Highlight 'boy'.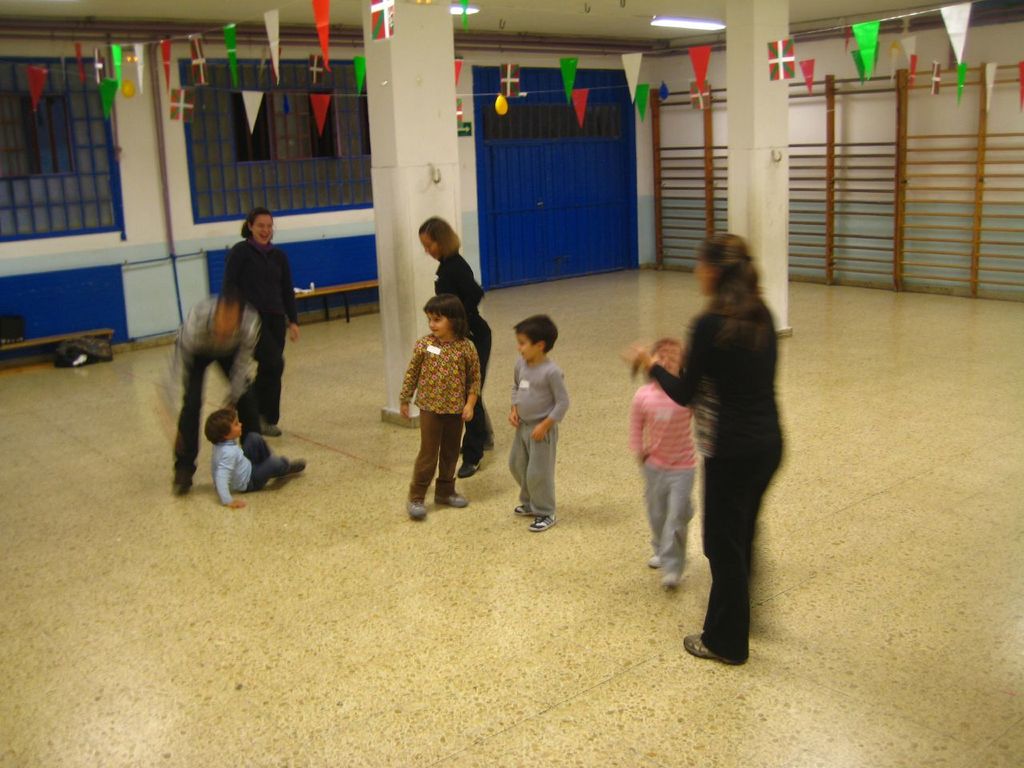
Highlighted region: bbox=(510, 317, 570, 533).
